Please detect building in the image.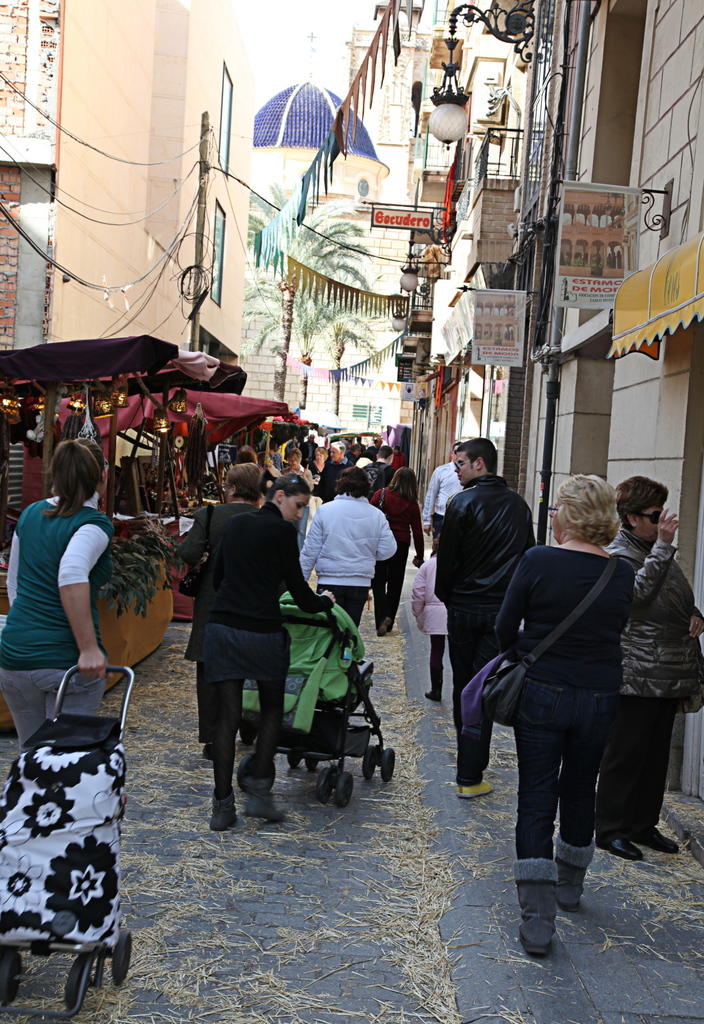
rect(0, 0, 251, 472).
